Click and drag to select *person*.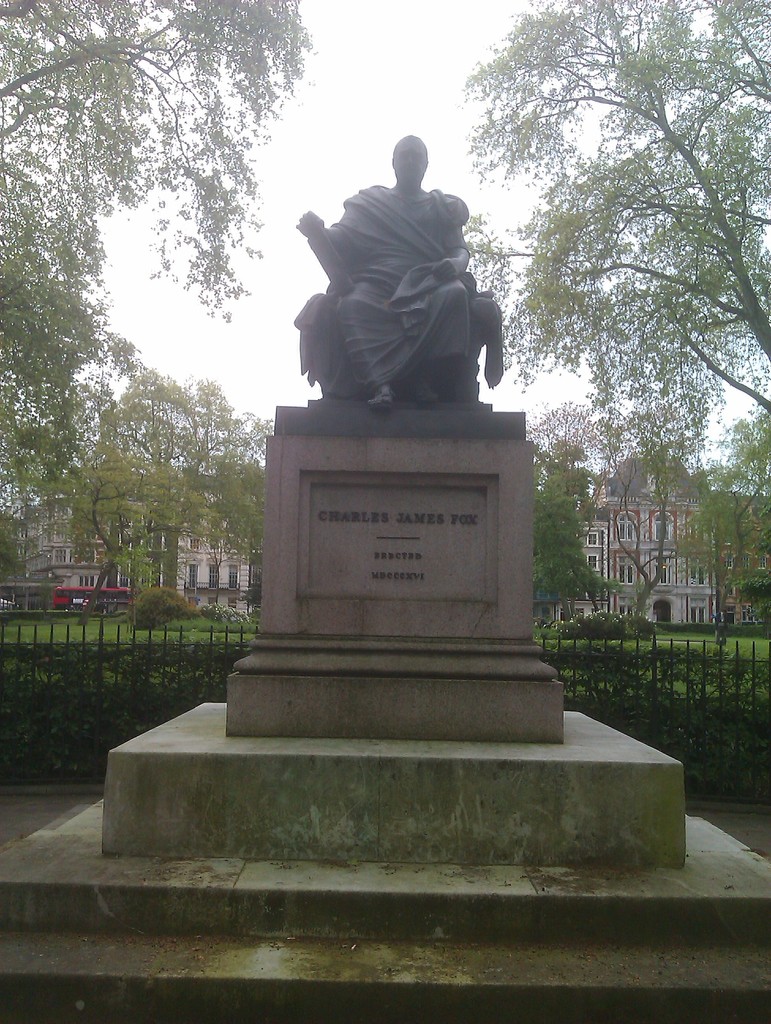
Selection: l=293, t=118, r=528, b=434.
